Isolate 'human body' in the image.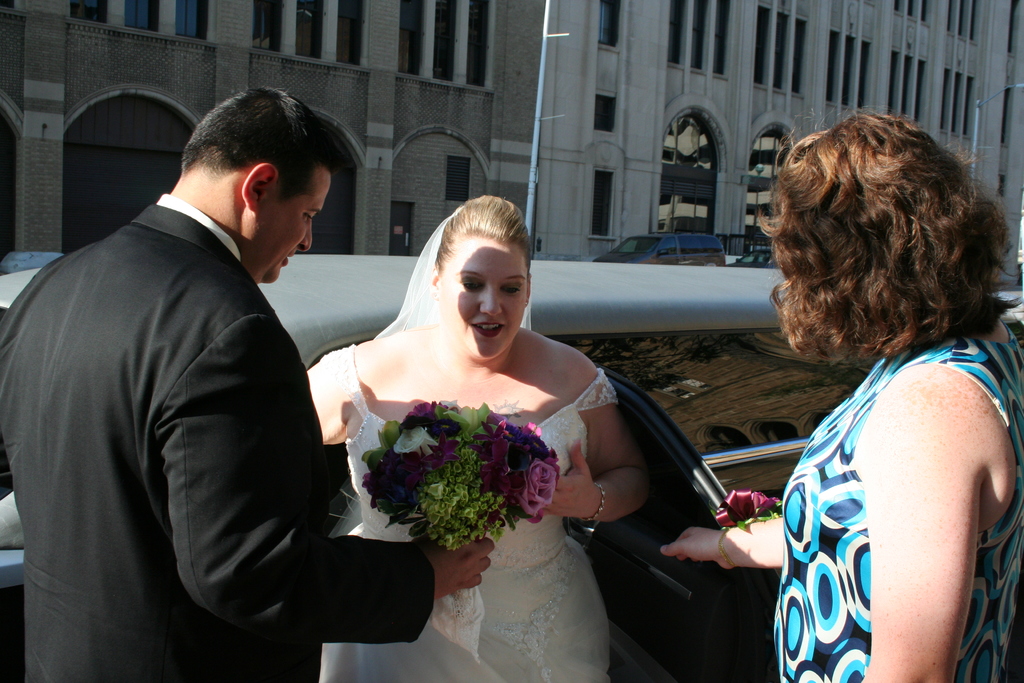
Isolated region: 1/85/493/682.
